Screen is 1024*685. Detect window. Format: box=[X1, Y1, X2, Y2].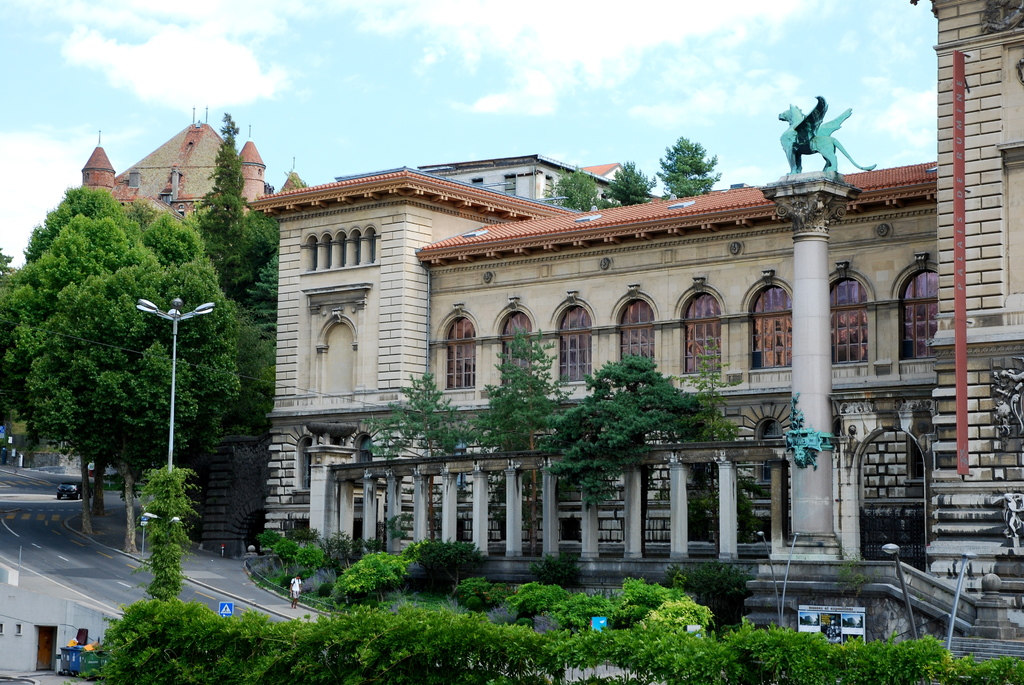
box=[620, 300, 656, 368].
